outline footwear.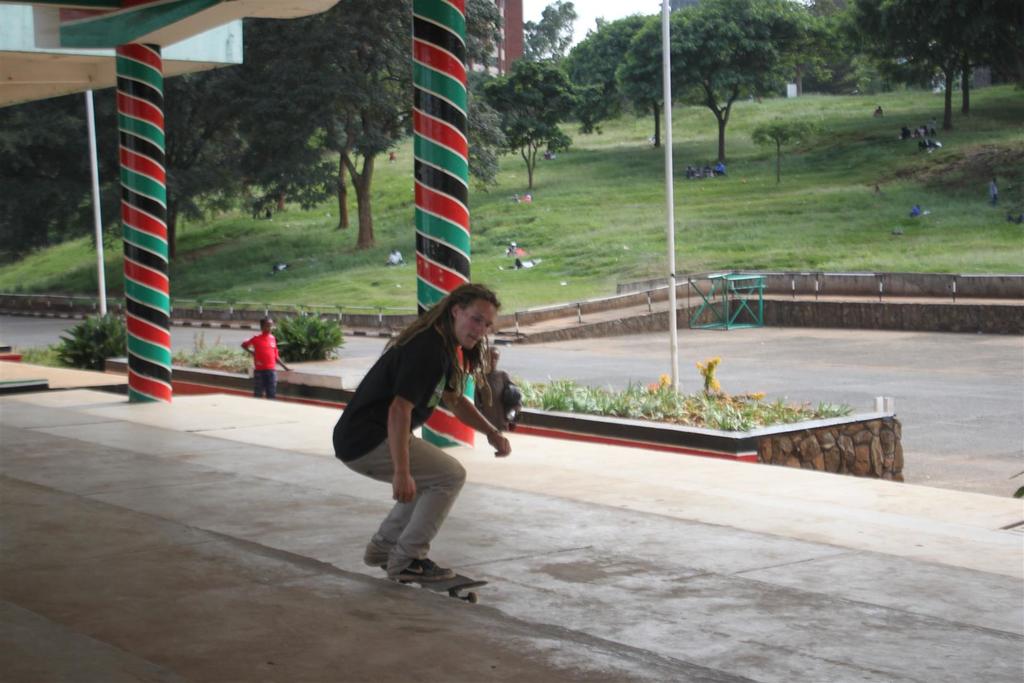
Outline: x1=391, y1=553, x2=456, y2=580.
